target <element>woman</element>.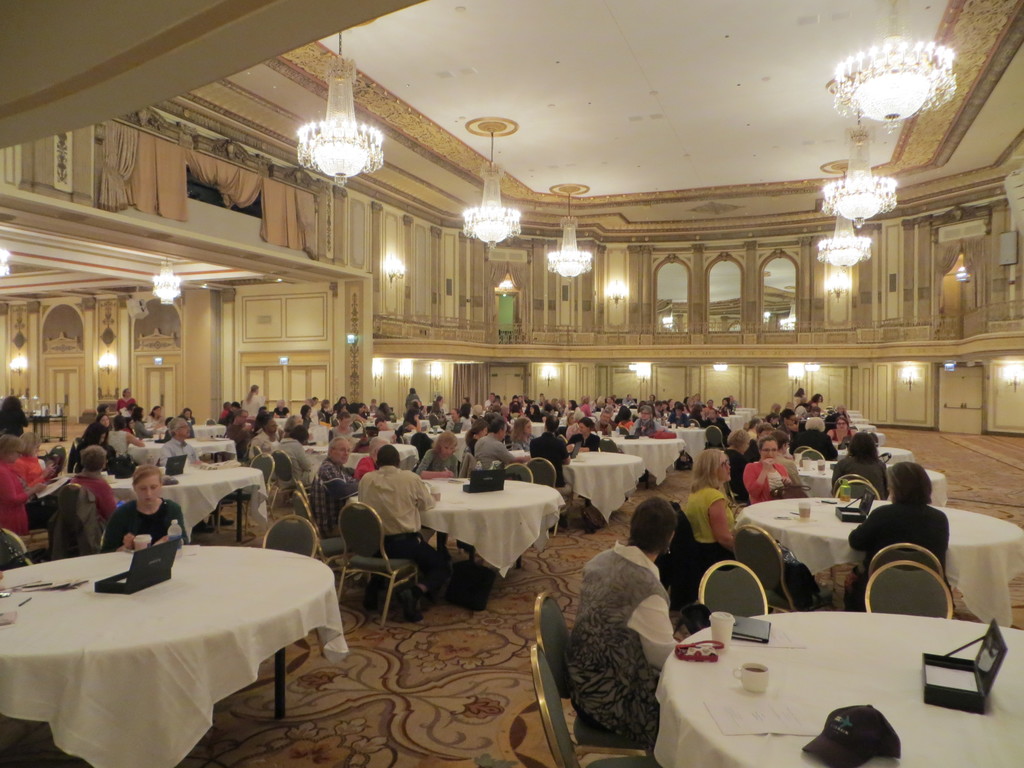
Target region: <box>788,417,841,457</box>.
